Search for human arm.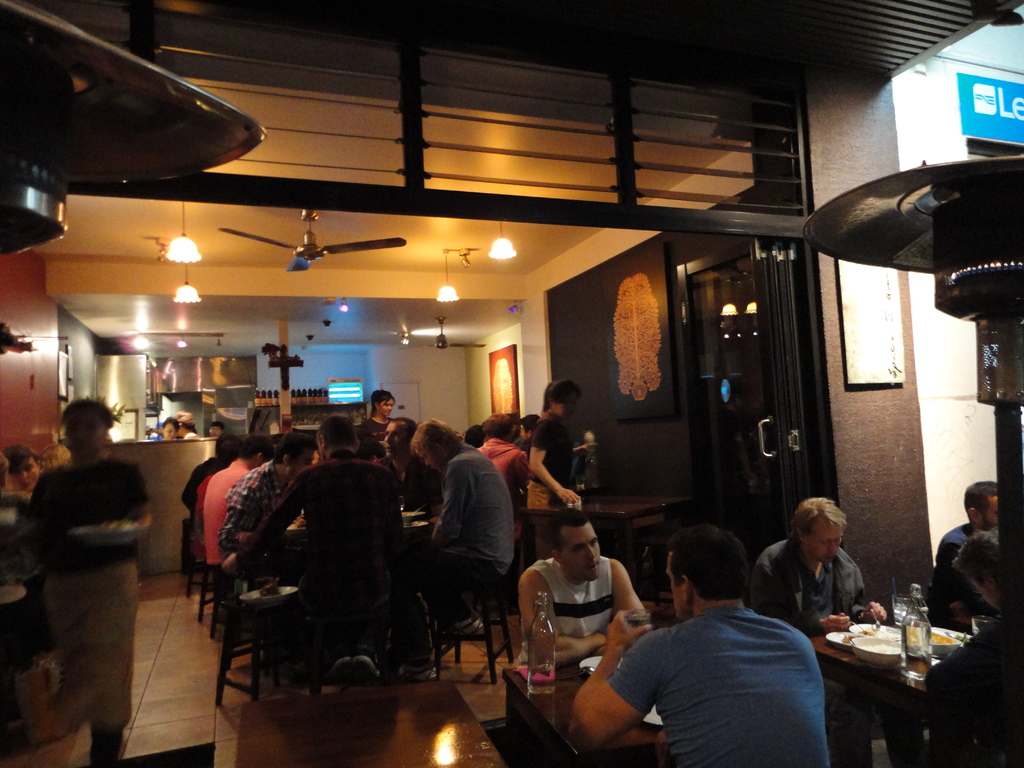
Found at 520/424/586/509.
